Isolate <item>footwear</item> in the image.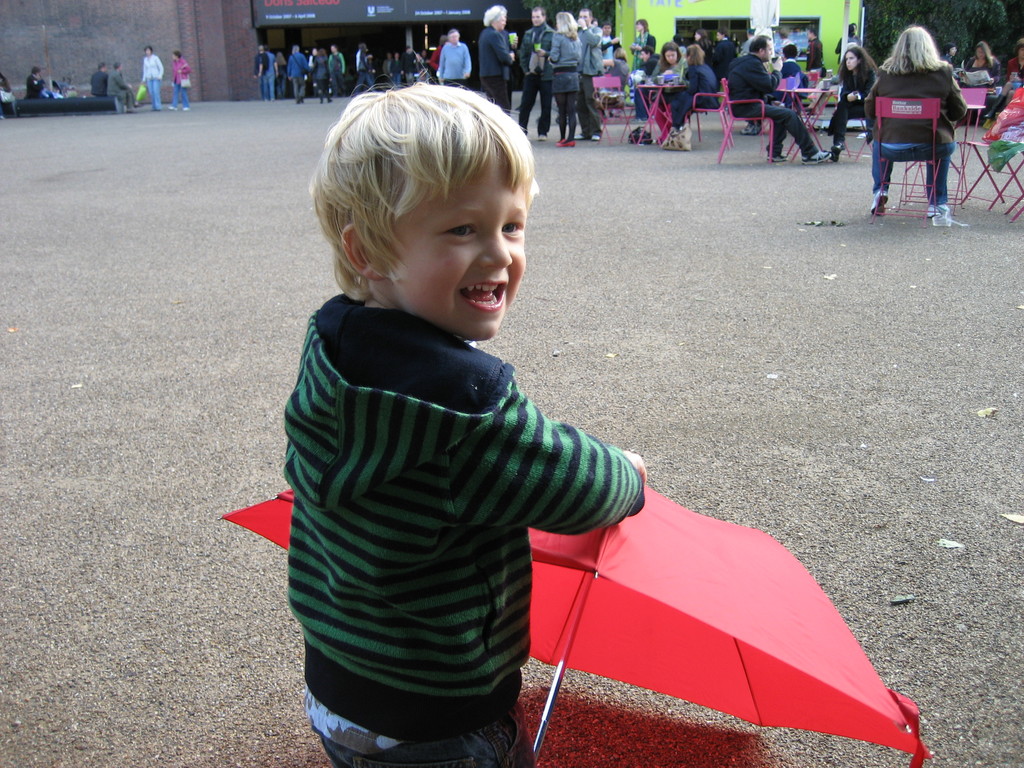
Isolated region: <bbox>568, 138, 575, 148</bbox>.
